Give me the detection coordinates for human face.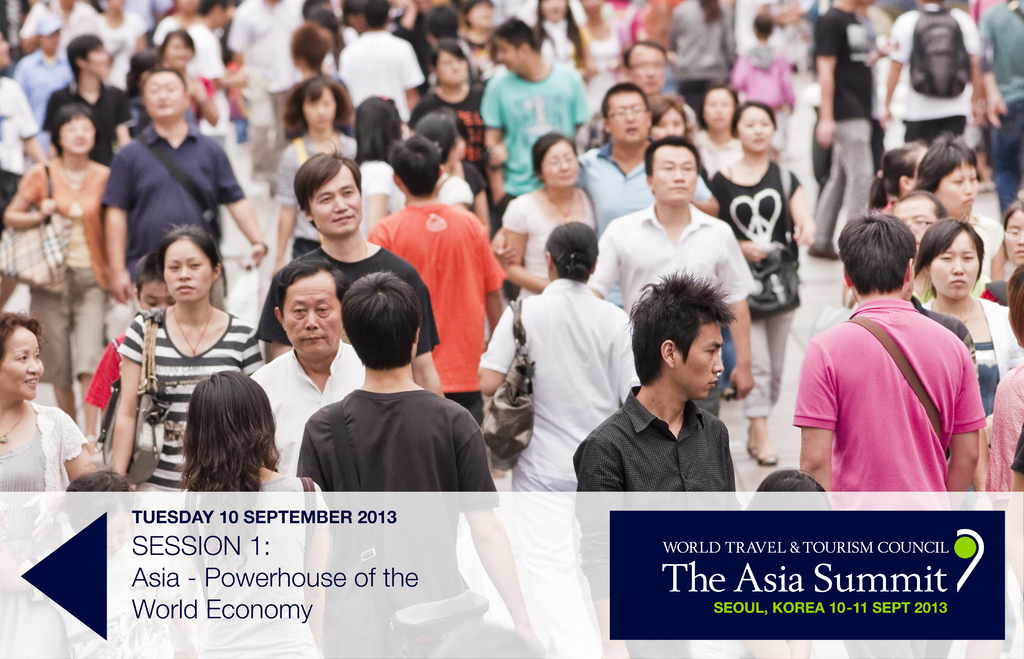
left=673, top=322, right=726, bottom=402.
